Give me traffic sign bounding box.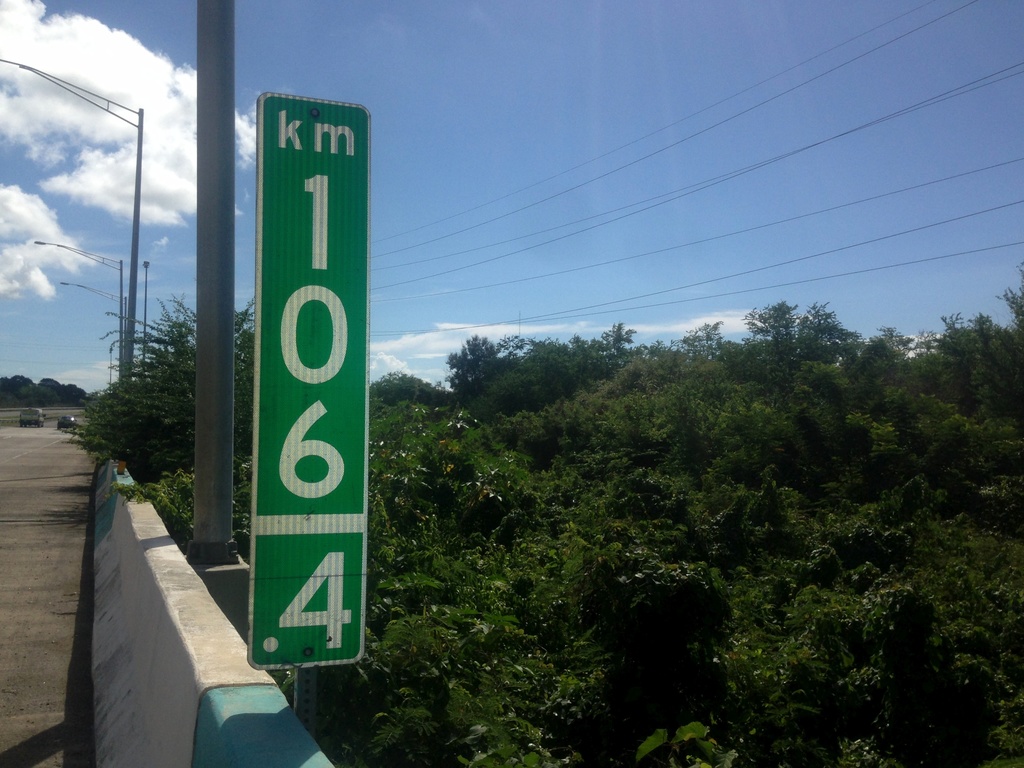
BBox(250, 100, 368, 673).
